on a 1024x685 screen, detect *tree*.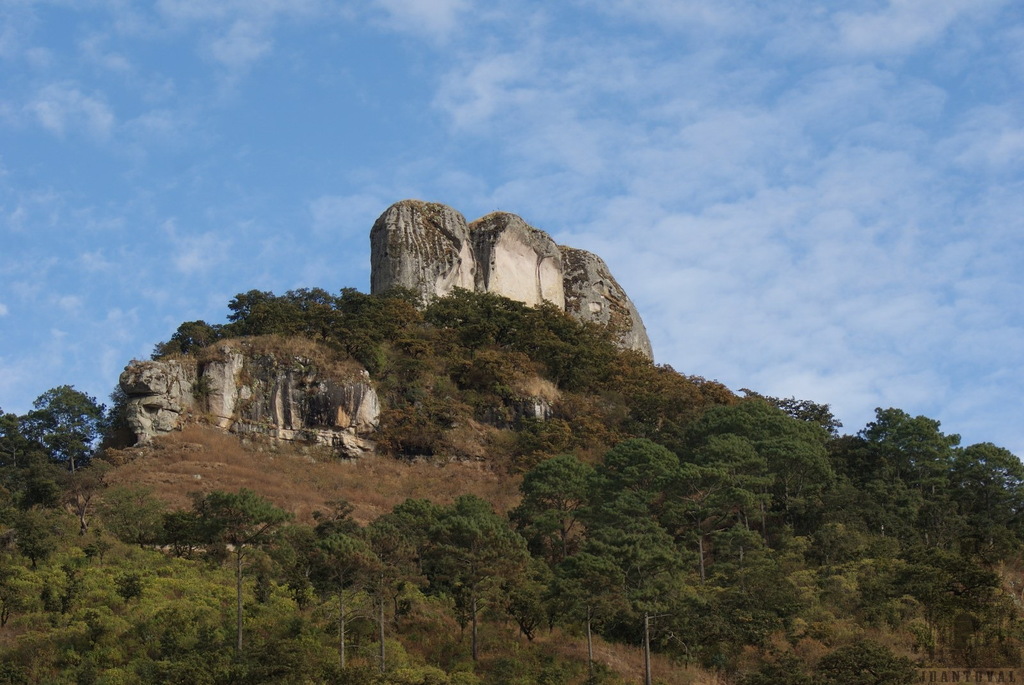
box(155, 489, 292, 654).
